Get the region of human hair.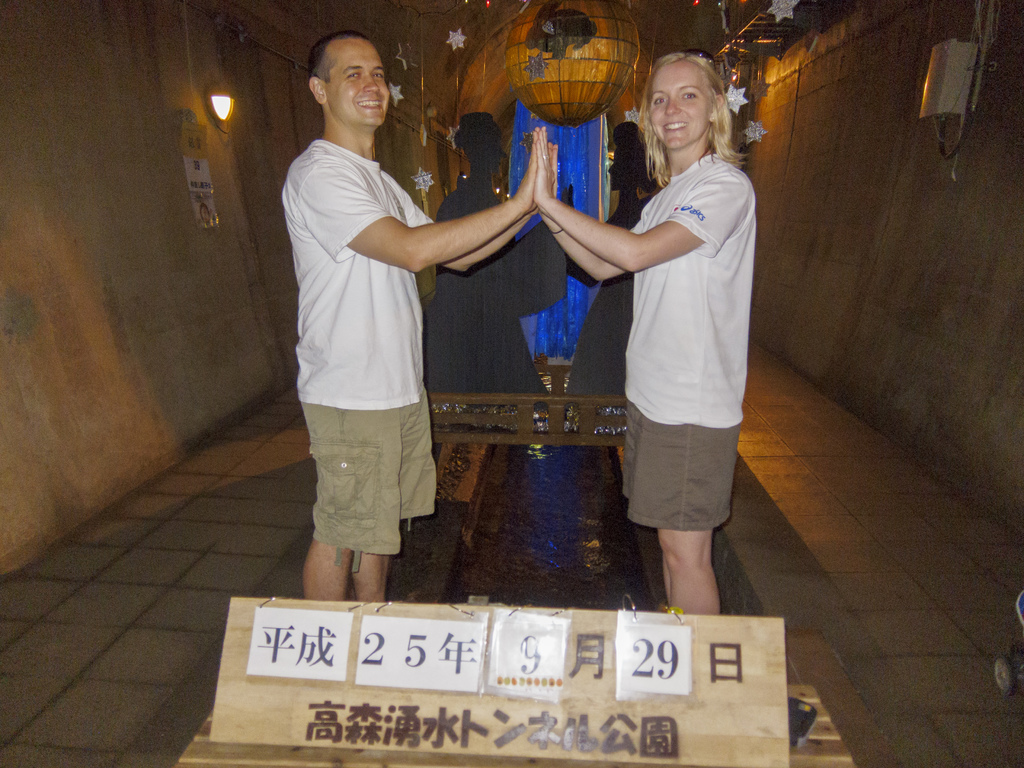
crop(612, 119, 657, 194).
